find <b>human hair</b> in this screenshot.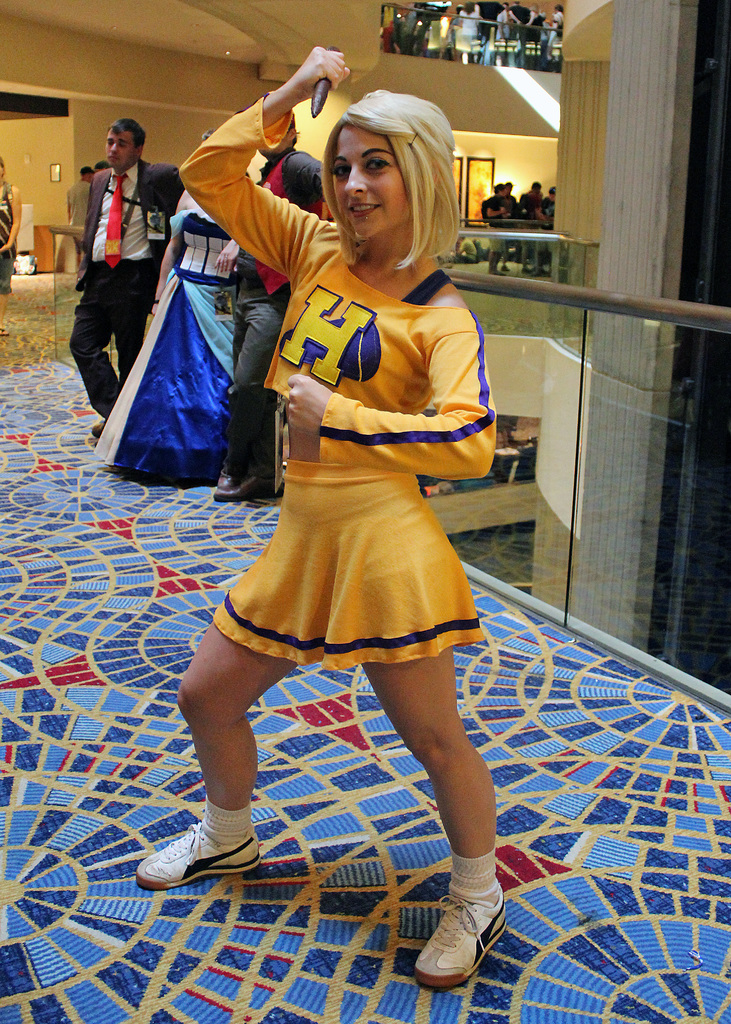
The bounding box for <b>human hair</b> is l=106, t=116, r=147, b=151.
